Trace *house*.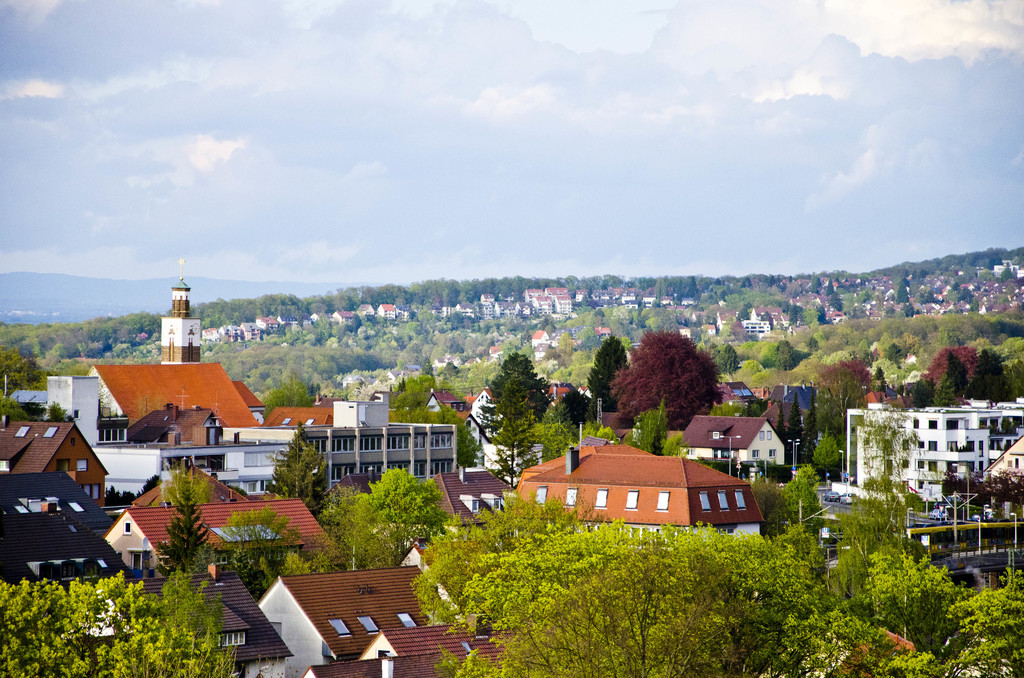
Traced to [127,335,146,339].
